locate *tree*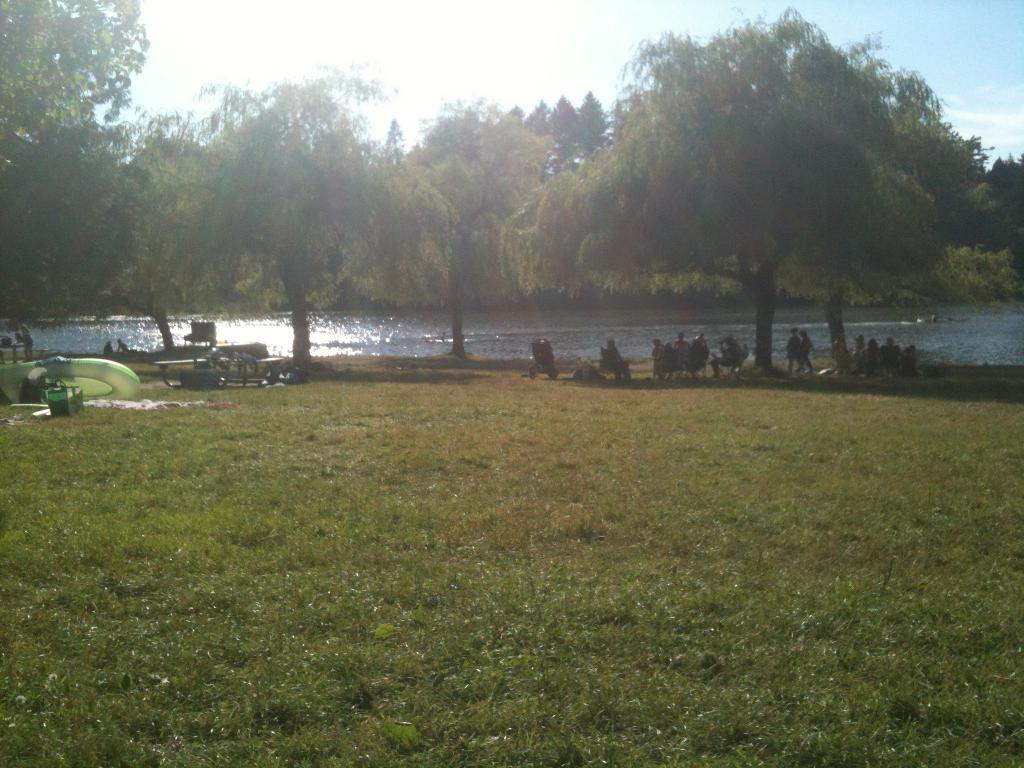
rect(0, 110, 134, 356)
